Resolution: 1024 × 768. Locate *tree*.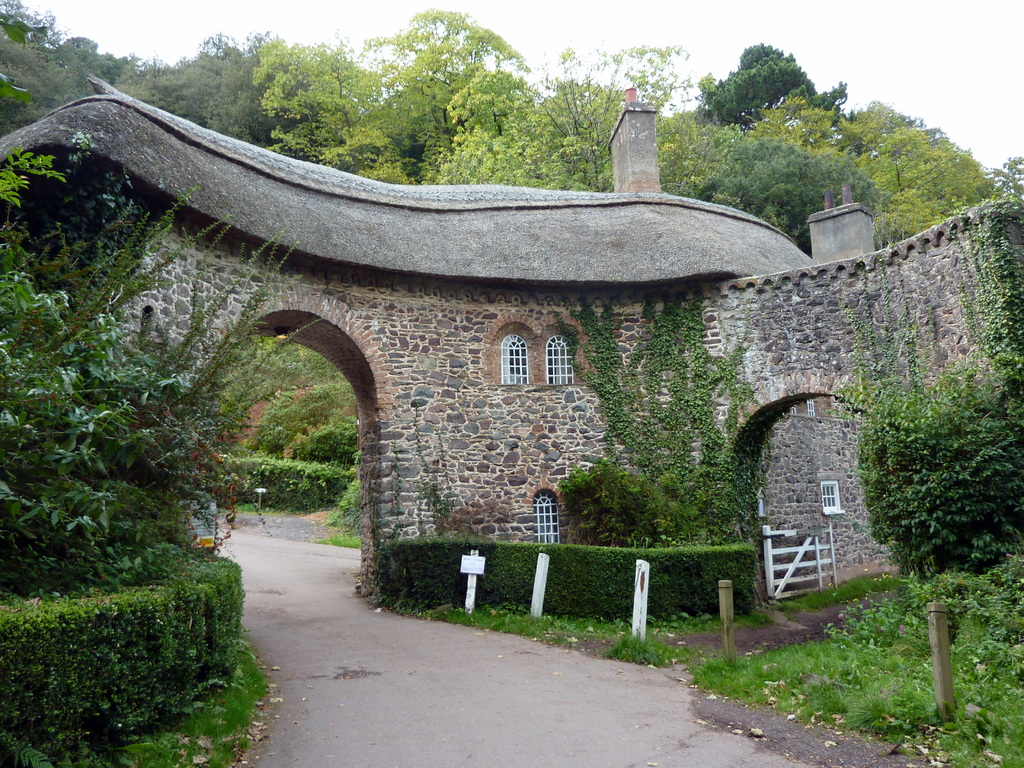
bbox=(518, 42, 710, 199).
